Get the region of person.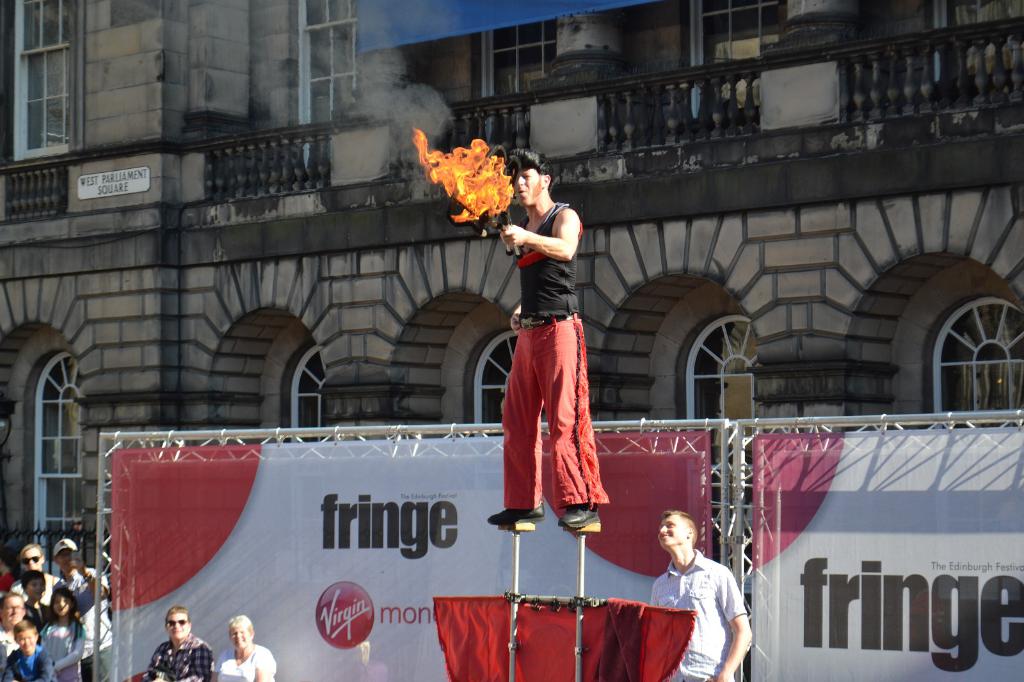
x1=481, y1=147, x2=615, y2=534.
